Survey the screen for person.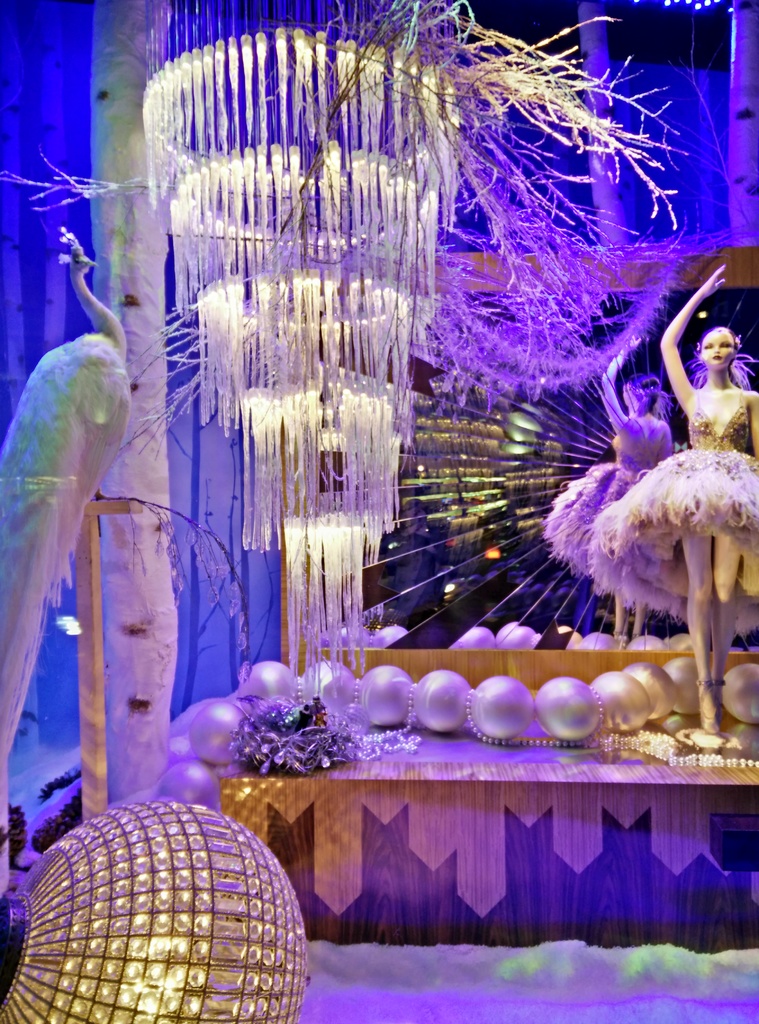
Survey found: detection(593, 260, 758, 737).
